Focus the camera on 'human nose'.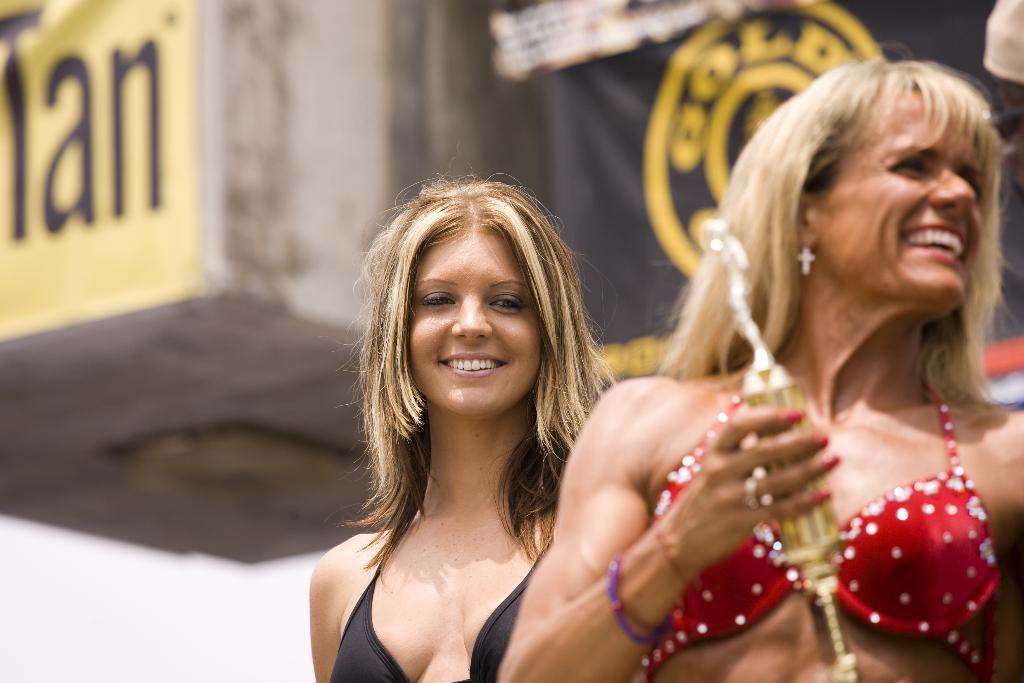
Focus region: rect(924, 165, 976, 216).
